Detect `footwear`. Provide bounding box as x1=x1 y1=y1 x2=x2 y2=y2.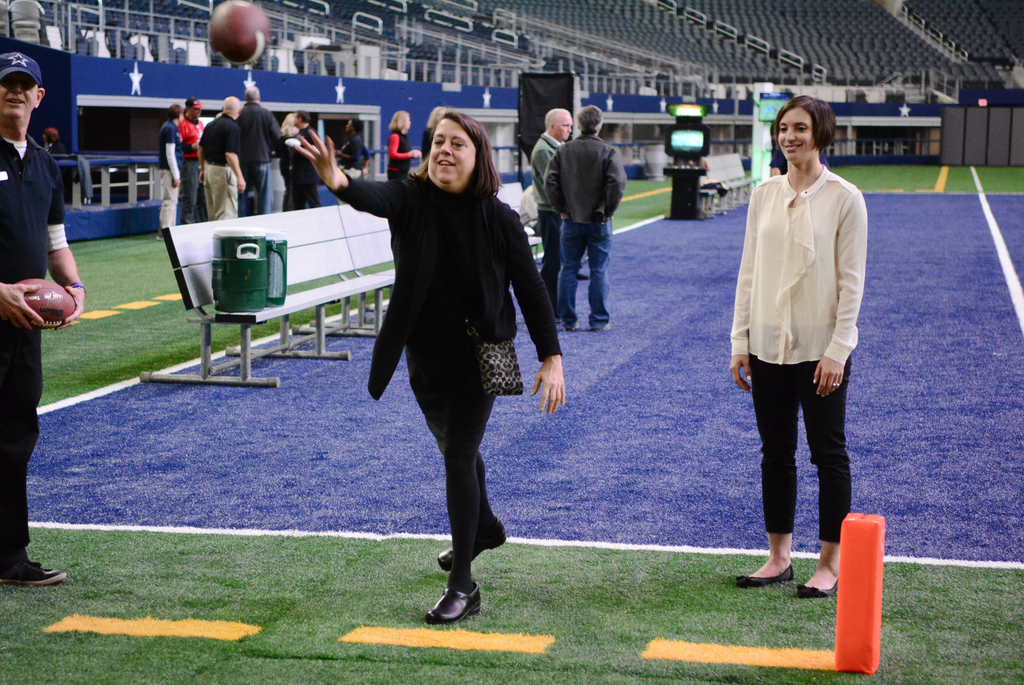
x1=420 y1=569 x2=486 y2=637.
